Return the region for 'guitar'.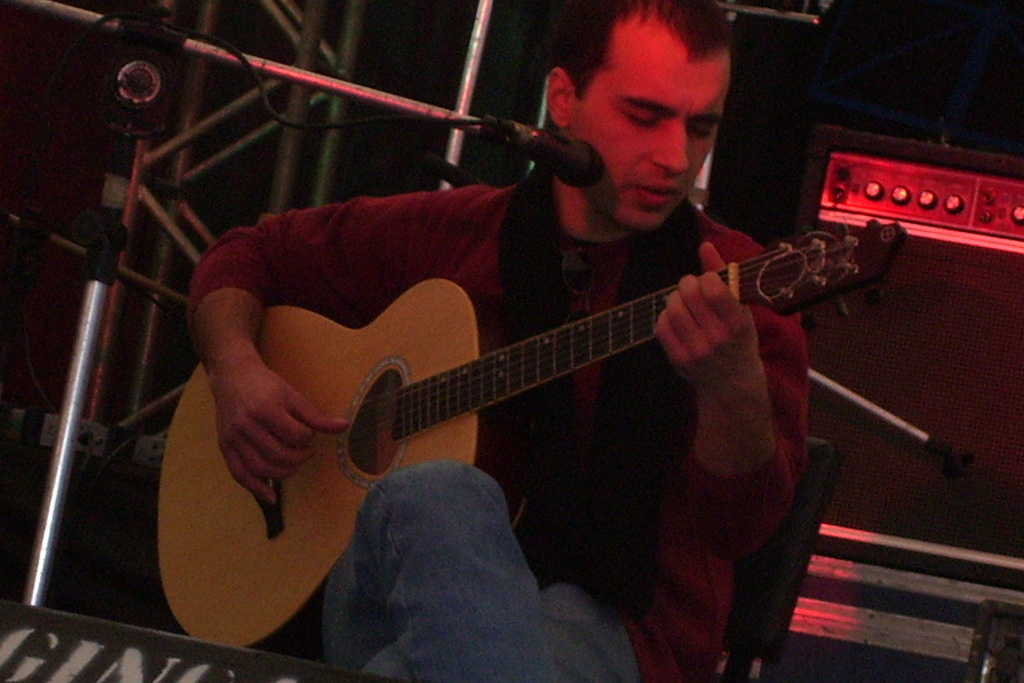
BBox(168, 196, 884, 564).
